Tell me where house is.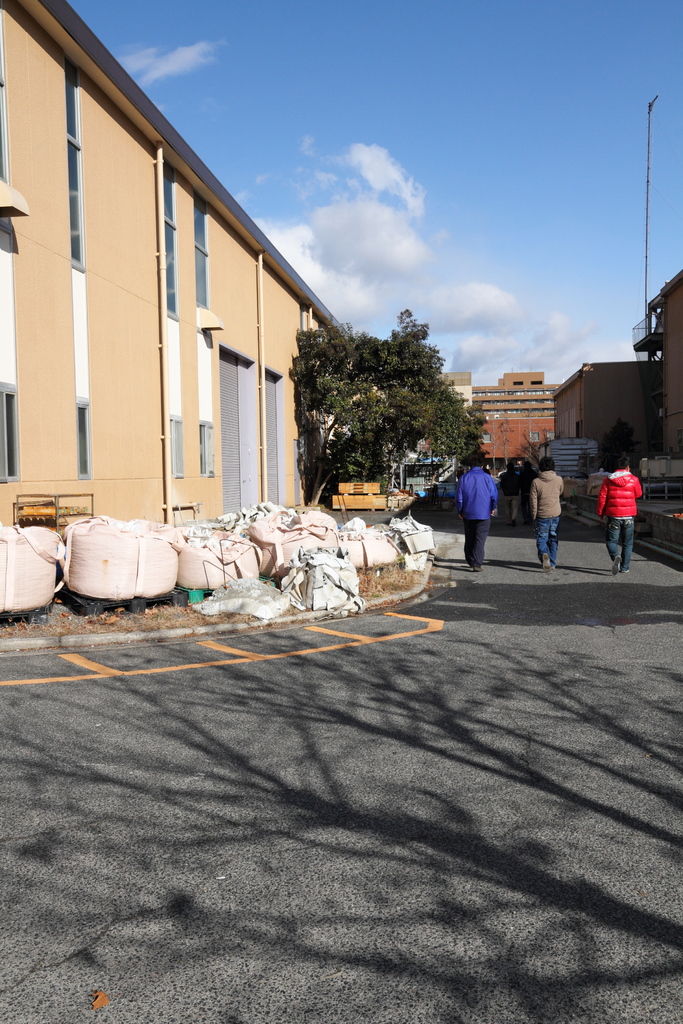
house is at {"left": 475, "top": 405, "right": 559, "bottom": 467}.
